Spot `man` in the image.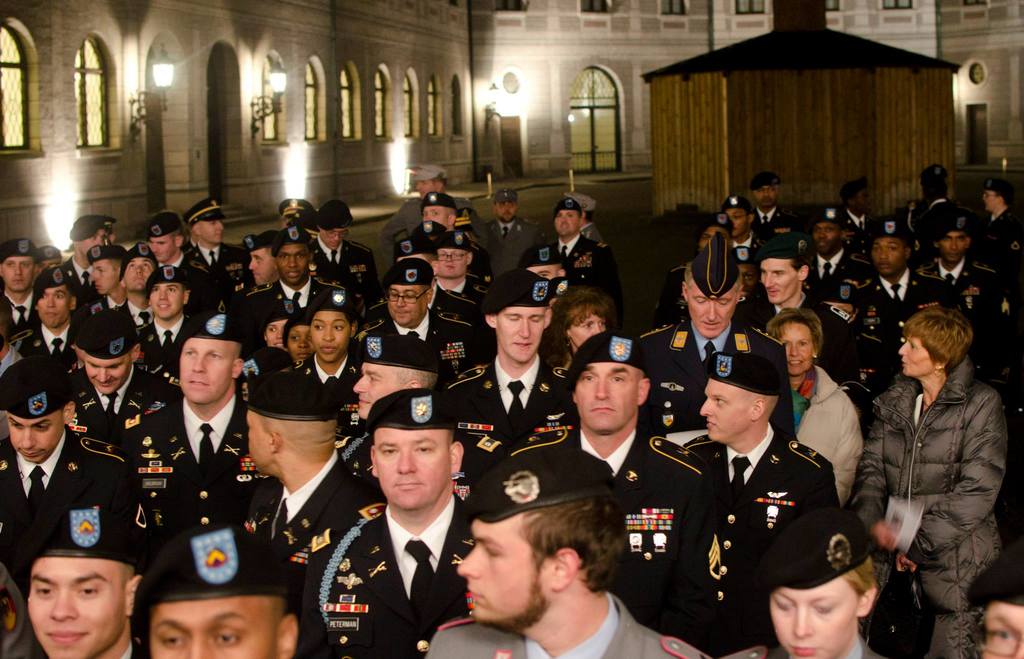
`man` found at region(465, 188, 545, 284).
